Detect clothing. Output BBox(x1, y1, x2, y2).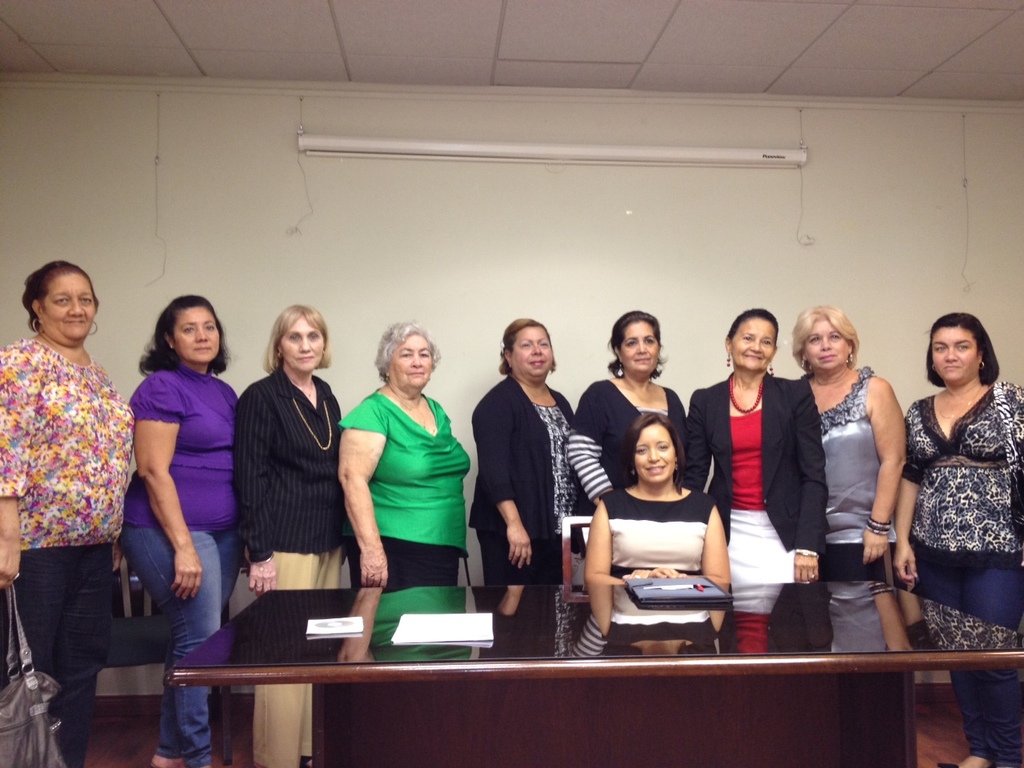
BBox(817, 368, 898, 574).
